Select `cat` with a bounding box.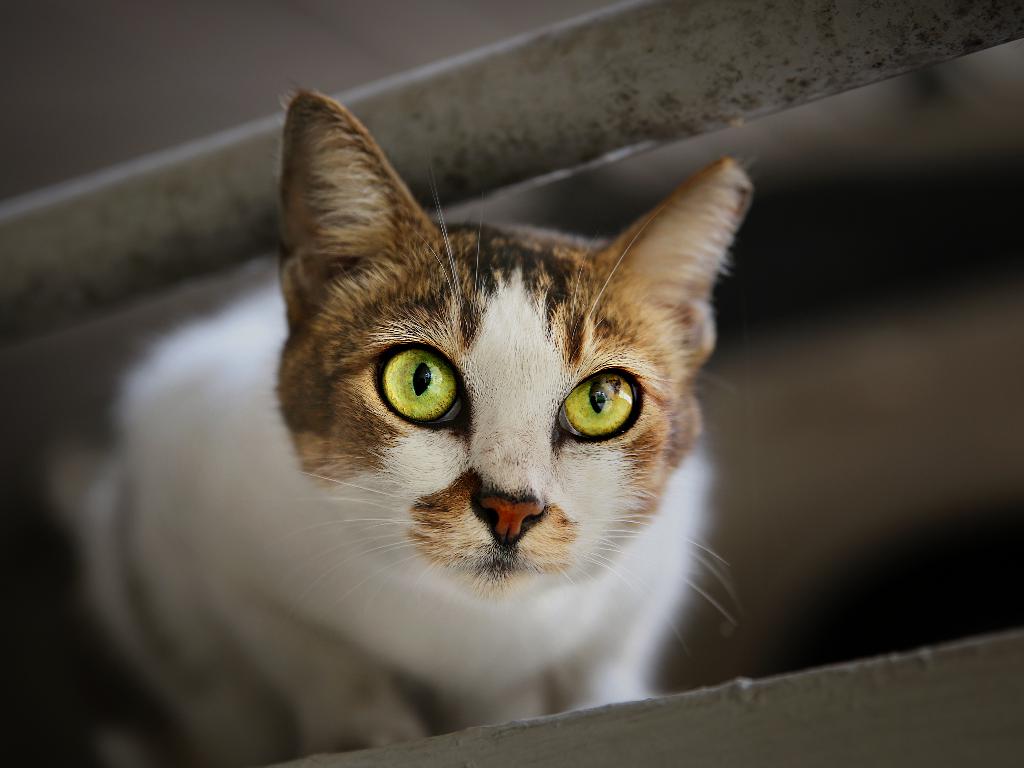
31:86:753:767.
